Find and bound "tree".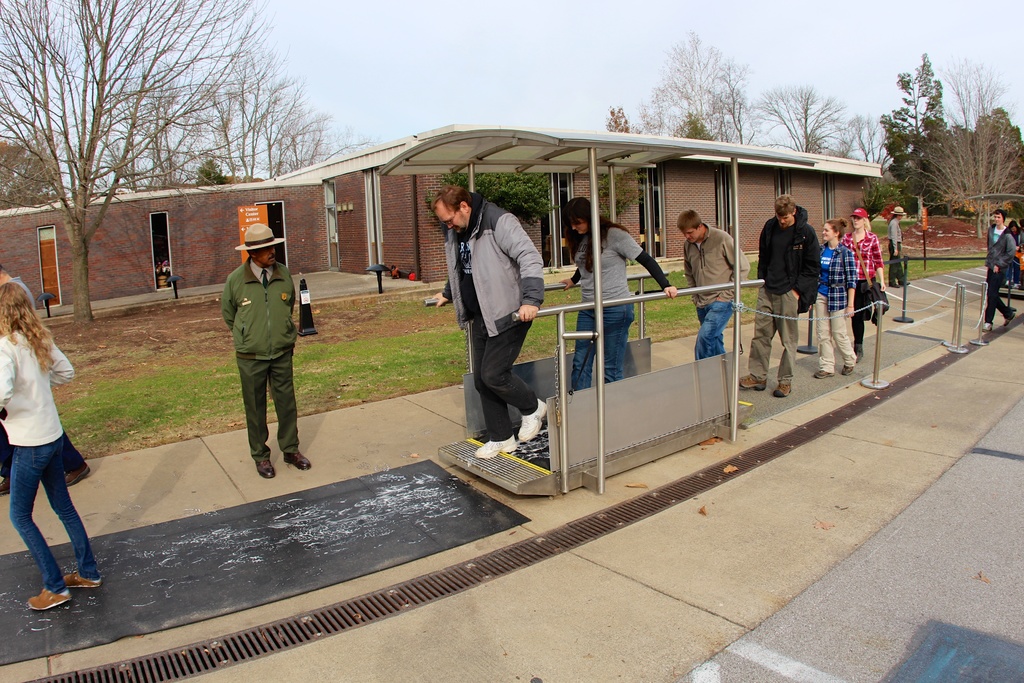
Bound: 650/35/762/160.
